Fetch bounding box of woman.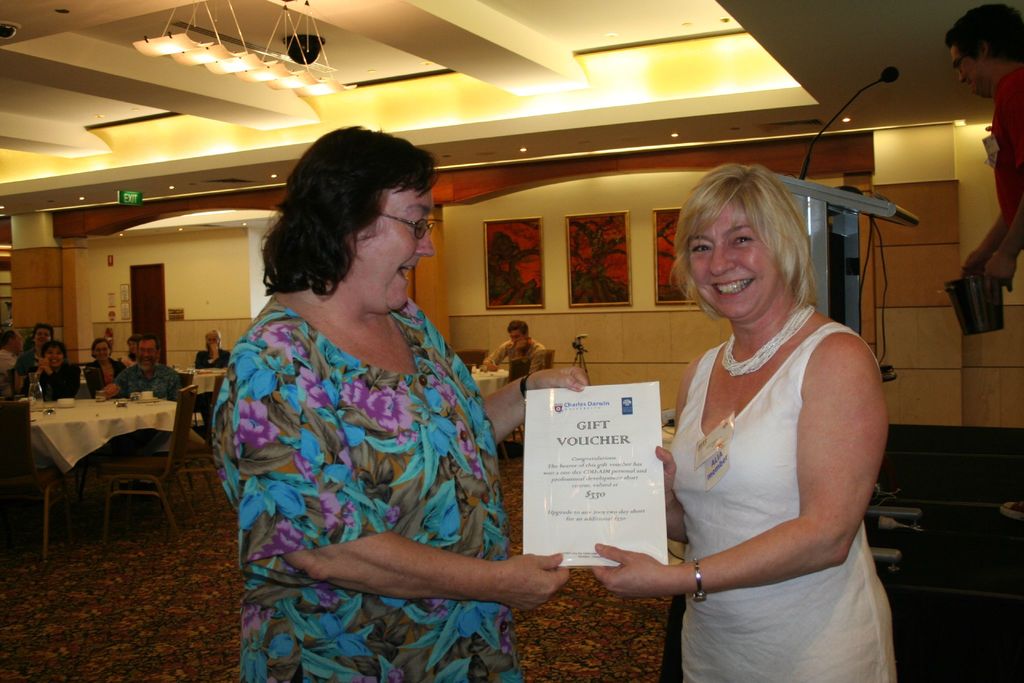
Bbox: [35,340,79,401].
